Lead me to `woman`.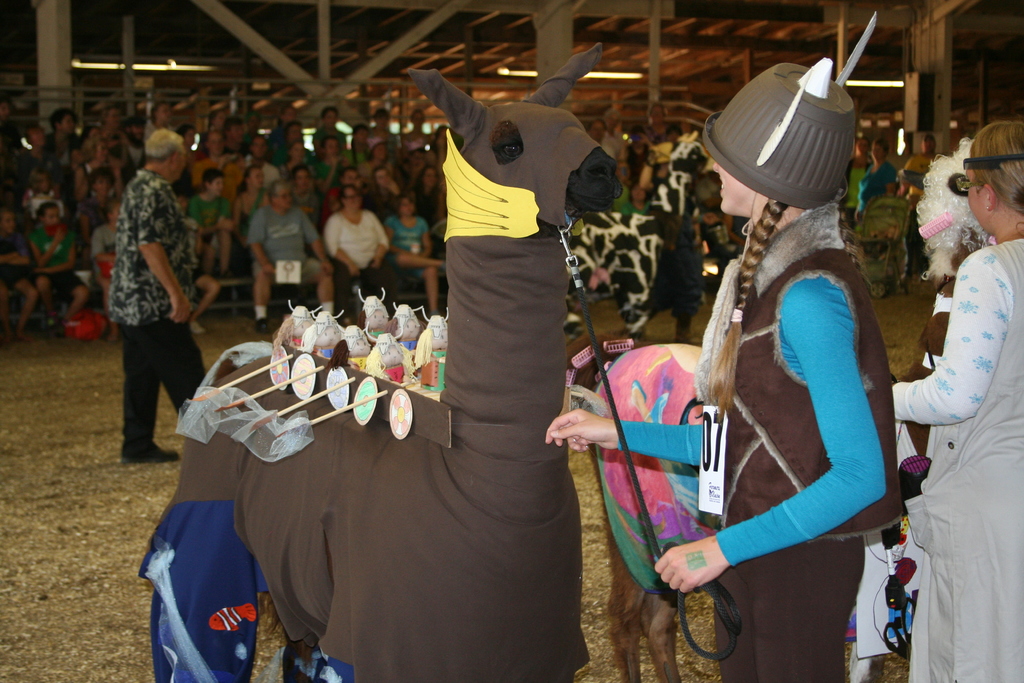
Lead to region(231, 167, 271, 245).
